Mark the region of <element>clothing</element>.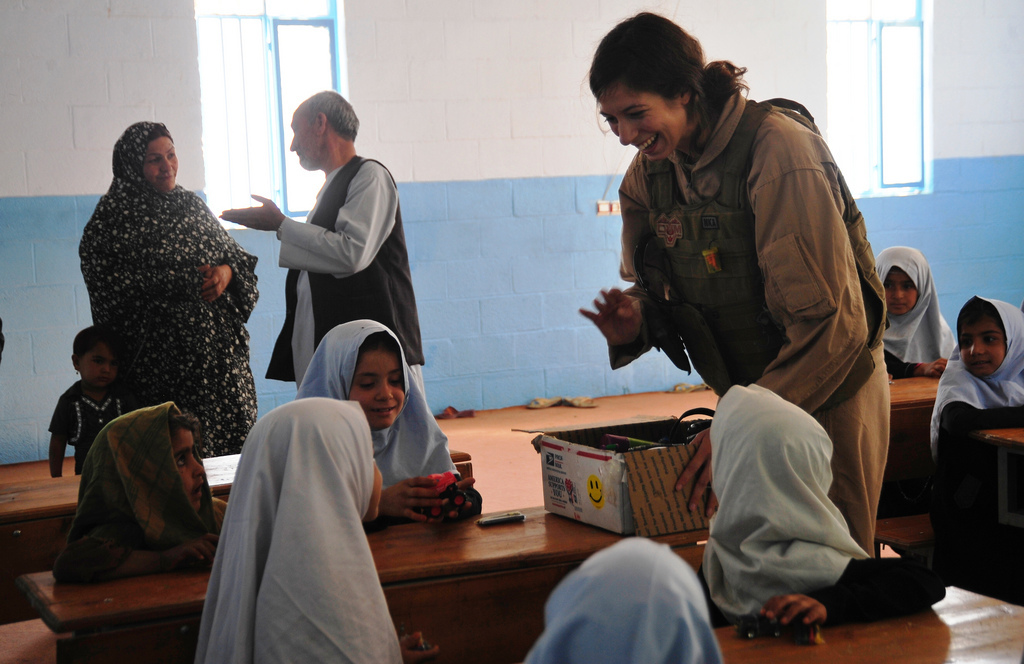
Region: (191, 397, 408, 663).
